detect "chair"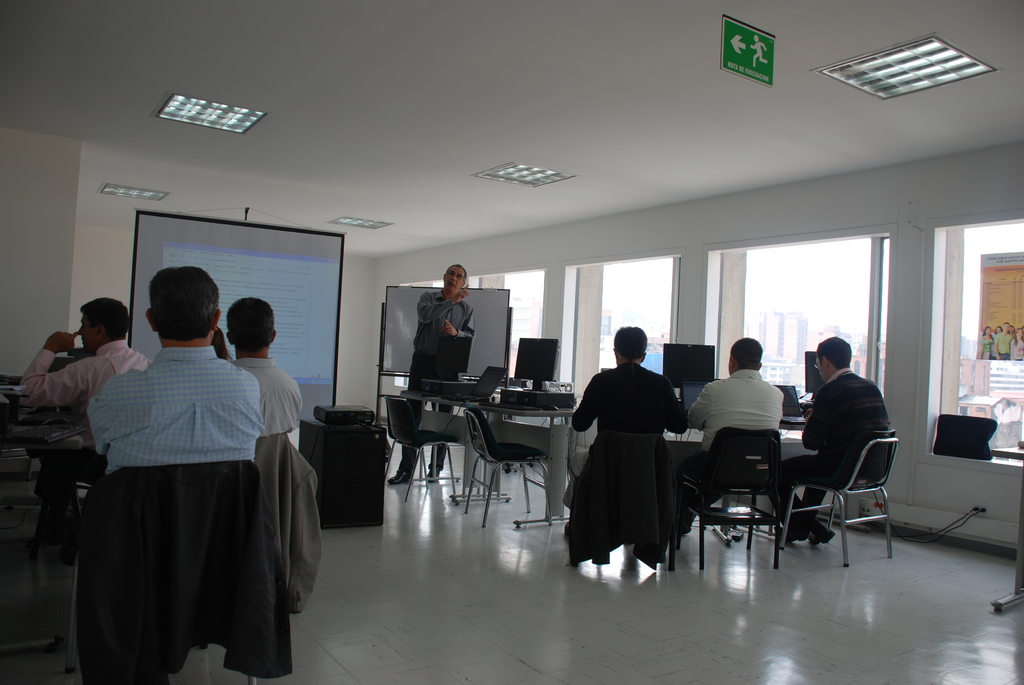
670 426 785 571
